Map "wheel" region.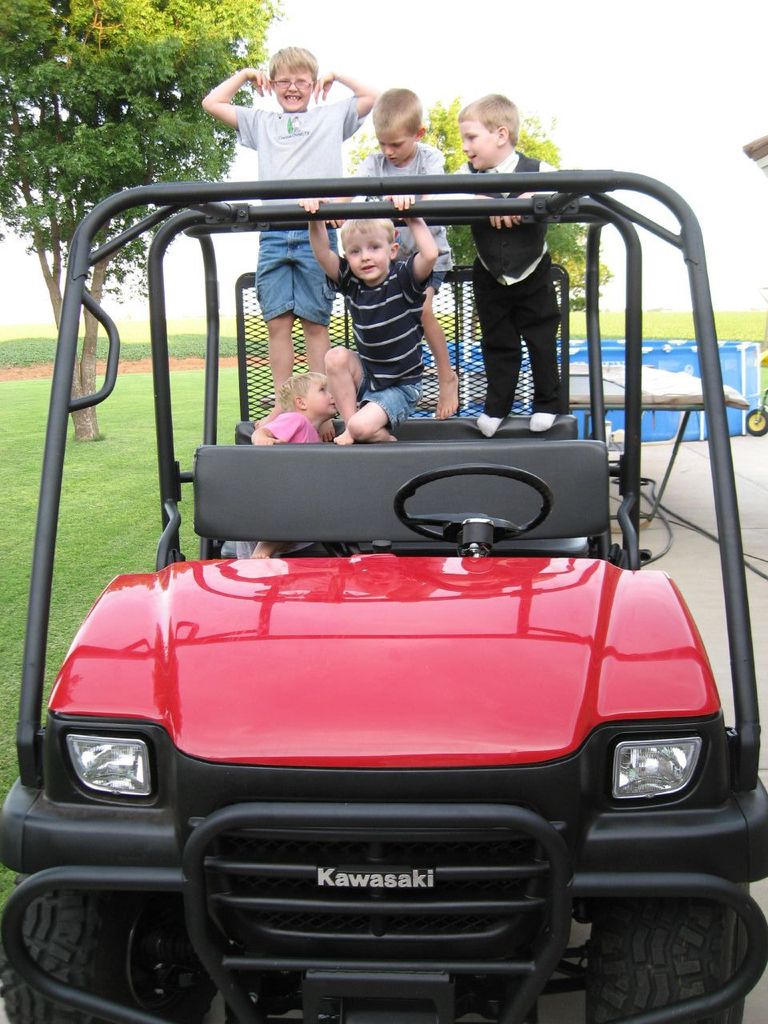
Mapped to bbox=(0, 874, 217, 1023).
